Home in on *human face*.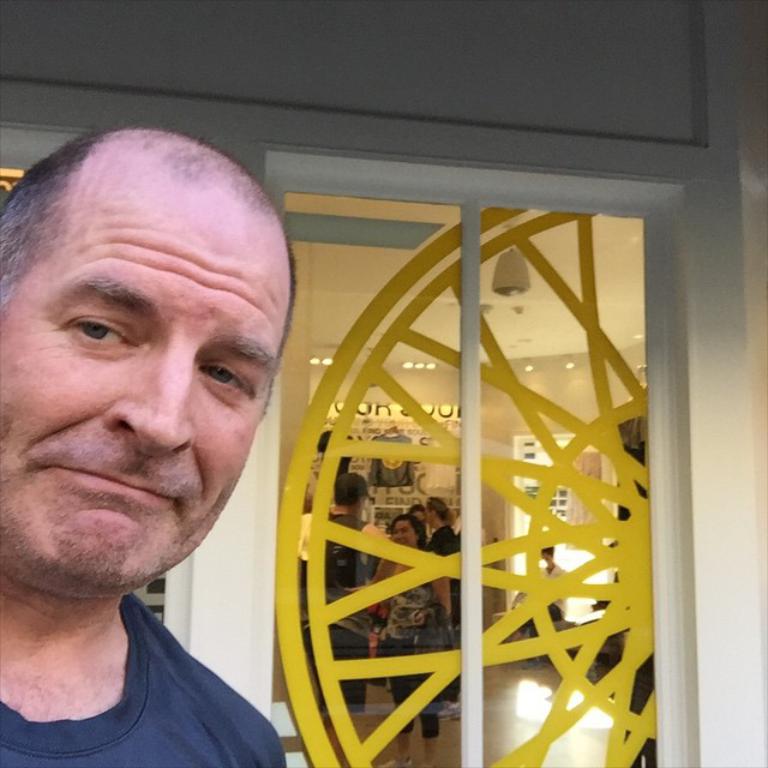
Homed in at bbox=[0, 215, 284, 574].
